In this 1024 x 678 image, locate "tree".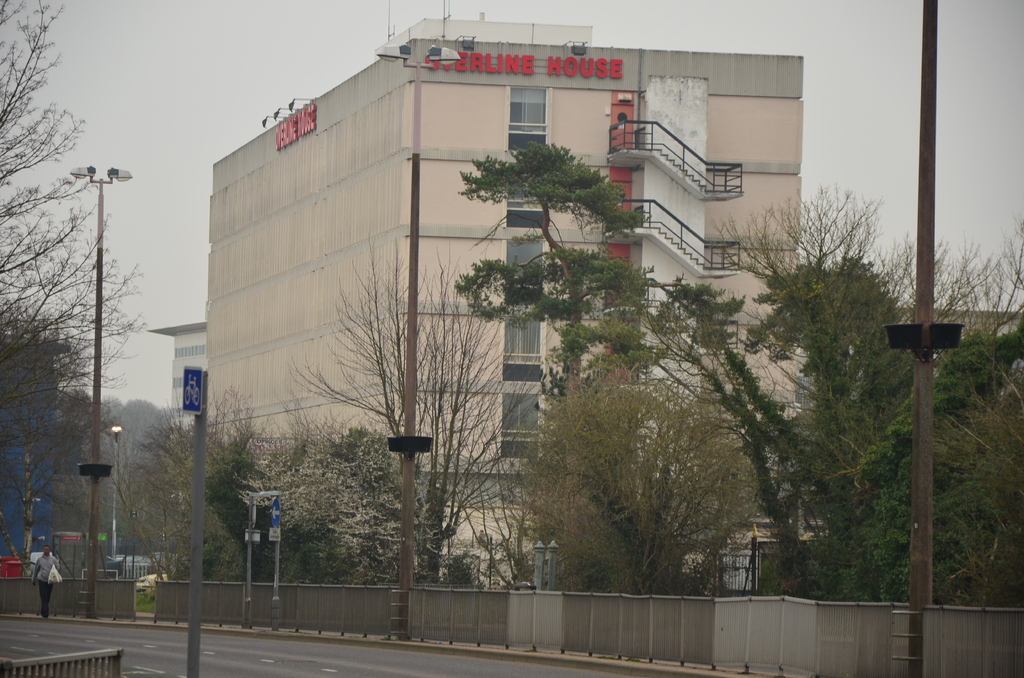
Bounding box: (x1=460, y1=170, x2=929, y2=585).
